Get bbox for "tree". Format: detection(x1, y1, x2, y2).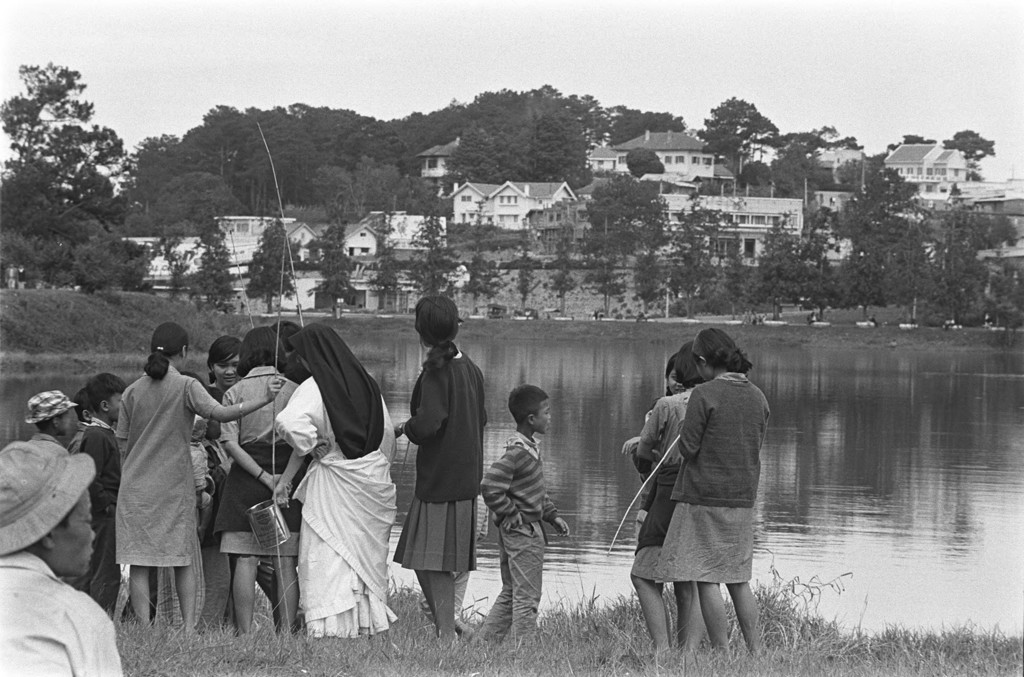
detection(445, 104, 598, 191).
